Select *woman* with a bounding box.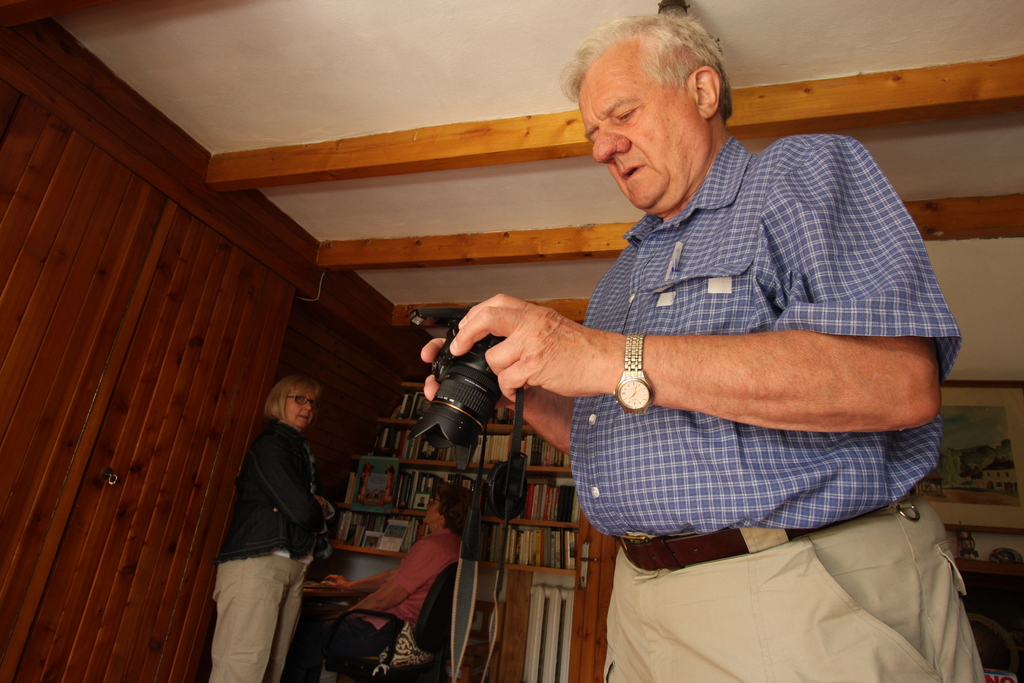
locate(304, 483, 476, 682).
